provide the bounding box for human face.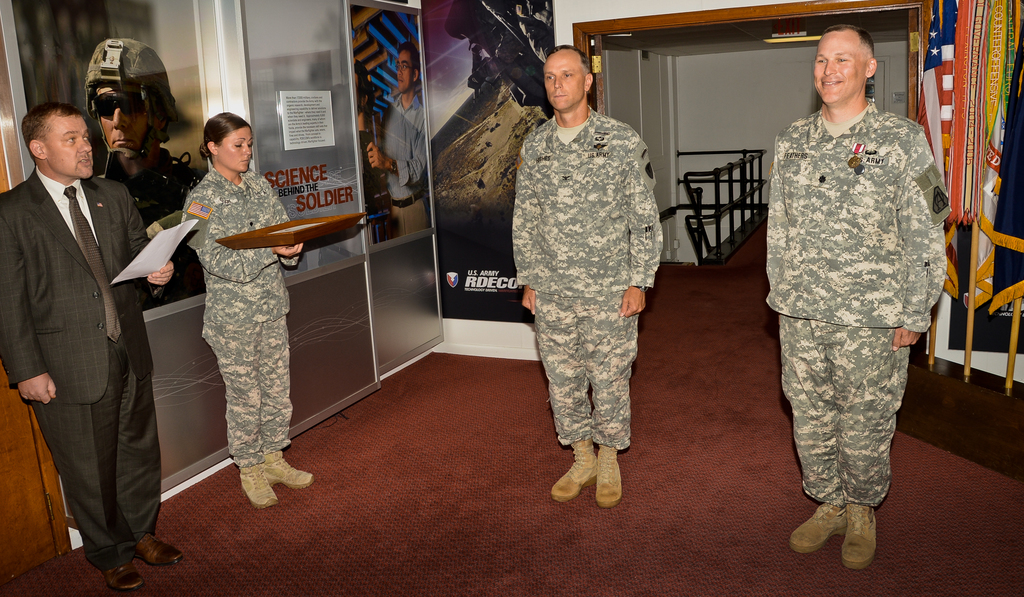
l=815, t=42, r=869, b=106.
